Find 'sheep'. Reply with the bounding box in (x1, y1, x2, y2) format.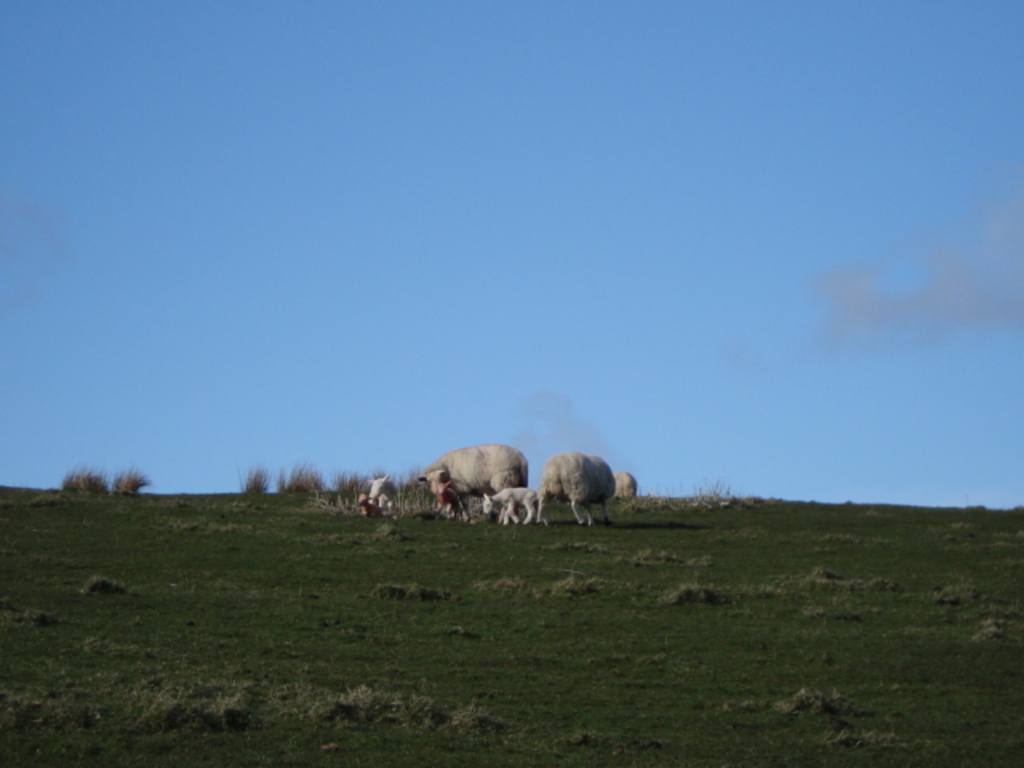
(482, 488, 542, 525).
